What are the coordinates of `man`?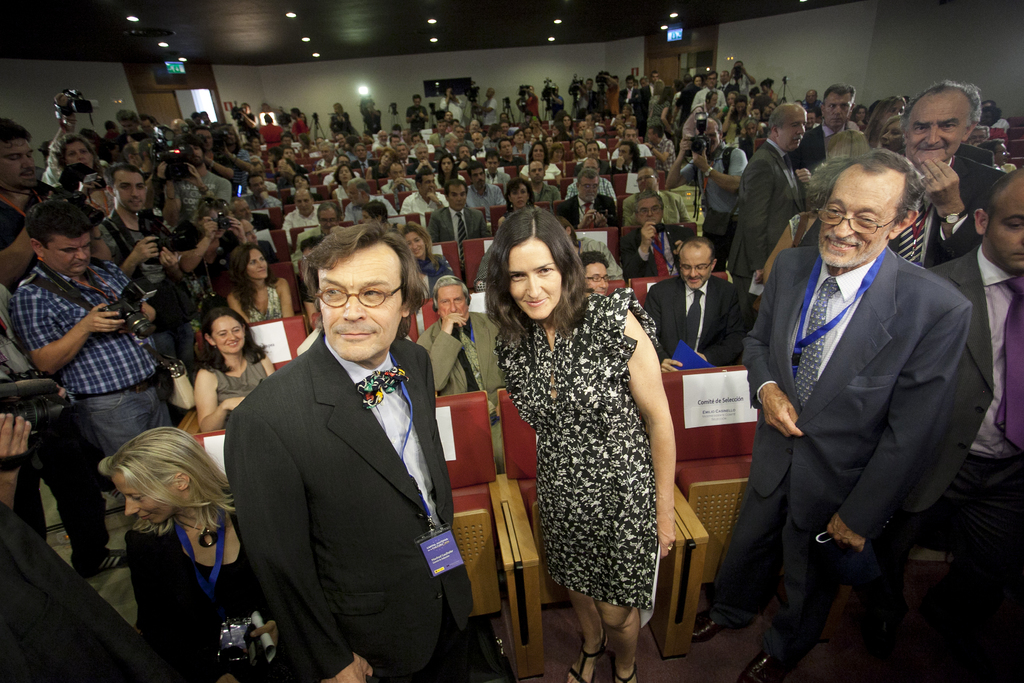
Rect(922, 169, 1023, 631).
